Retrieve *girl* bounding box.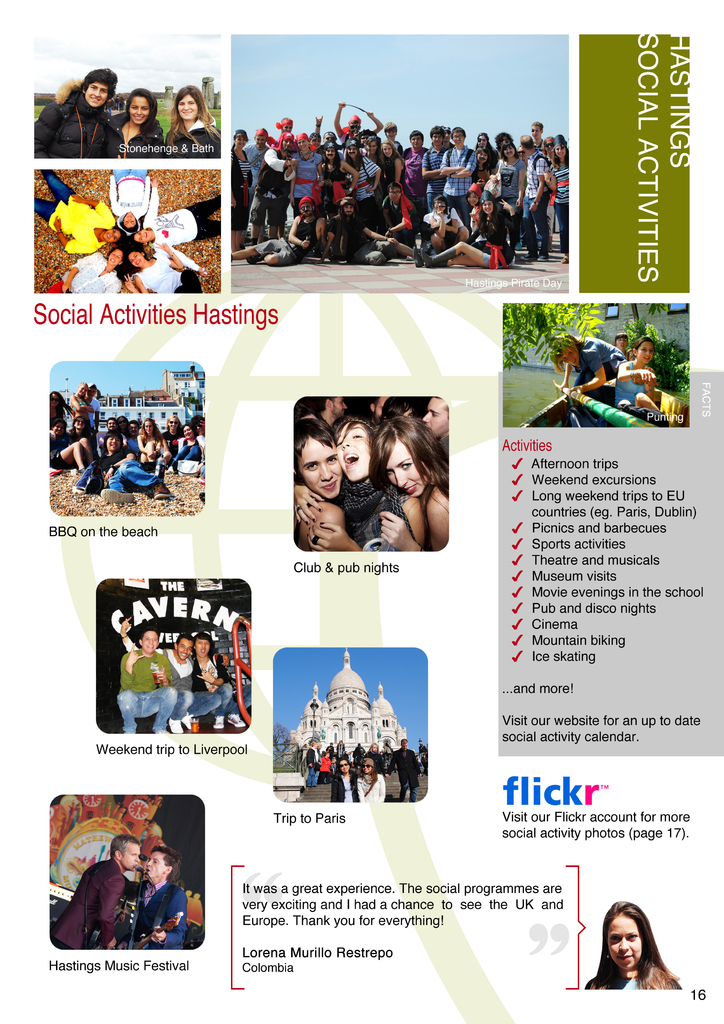
Bounding box: (x1=472, y1=149, x2=495, y2=196).
